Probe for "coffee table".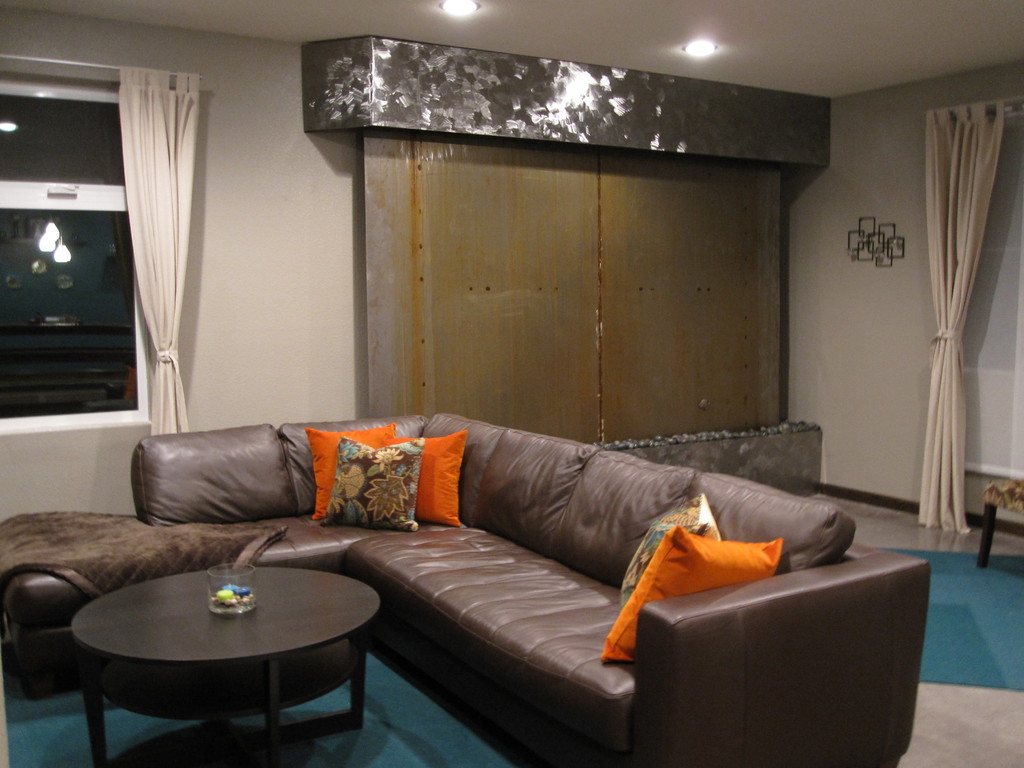
Probe result: bbox(59, 560, 376, 767).
